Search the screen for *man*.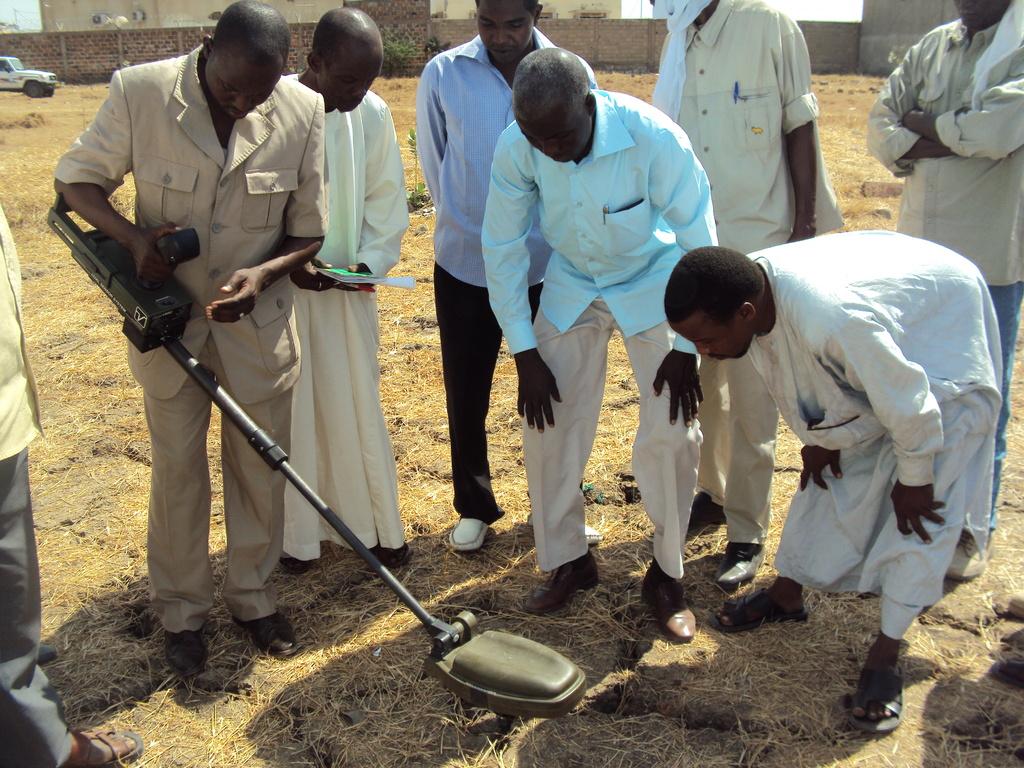
Found at box(645, 0, 850, 591).
